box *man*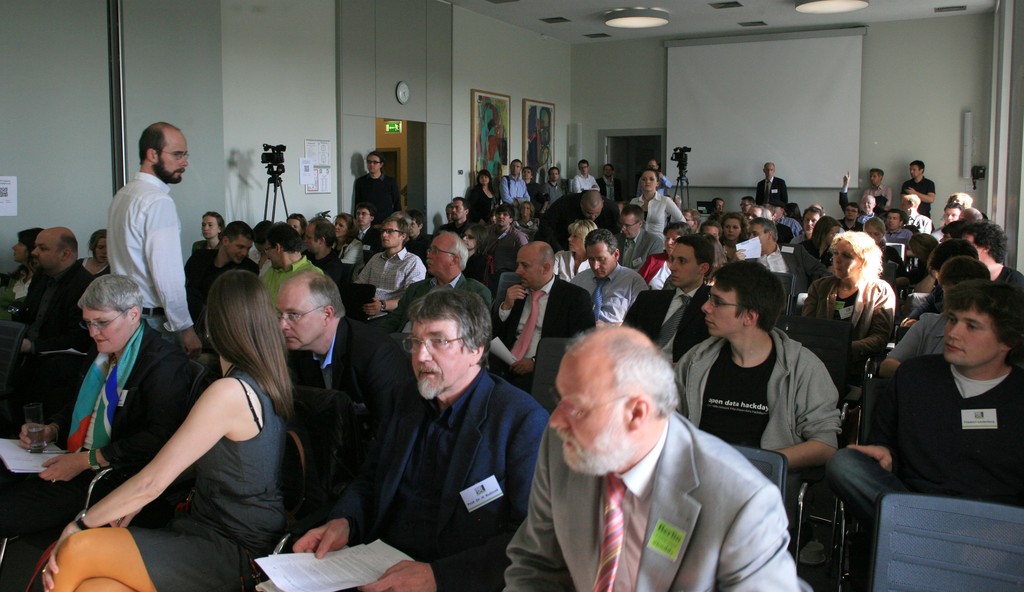
484:203:531:275
